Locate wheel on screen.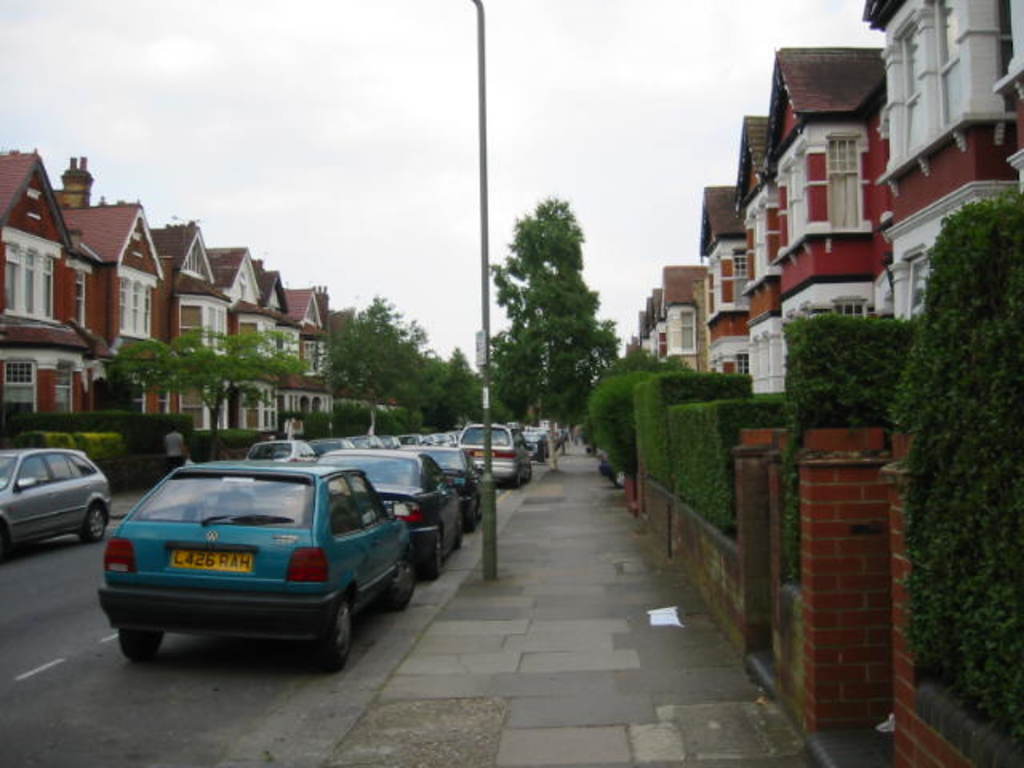
On screen at <region>517, 470, 520, 483</region>.
